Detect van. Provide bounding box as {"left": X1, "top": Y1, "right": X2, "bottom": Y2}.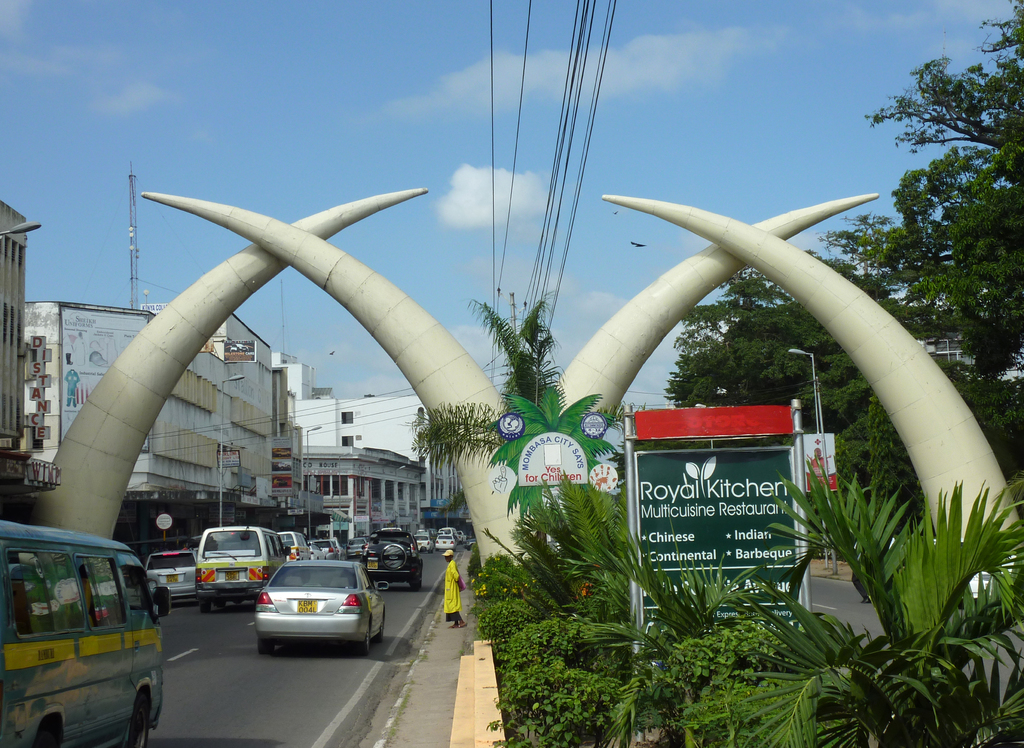
{"left": 193, "top": 526, "right": 293, "bottom": 613}.
